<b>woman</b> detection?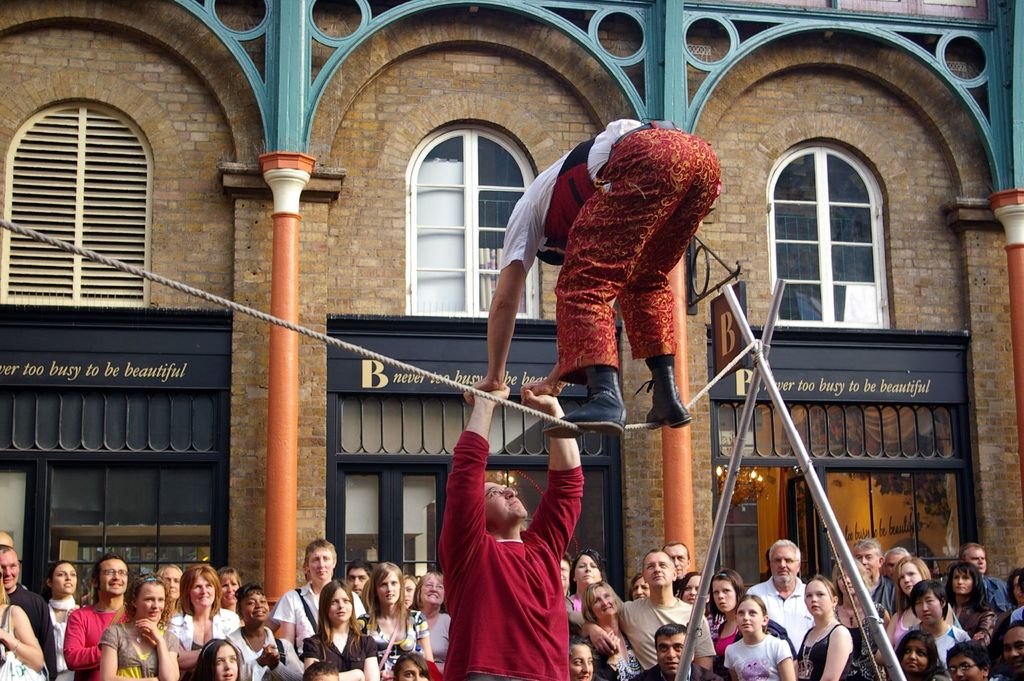
Rect(943, 564, 993, 644)
